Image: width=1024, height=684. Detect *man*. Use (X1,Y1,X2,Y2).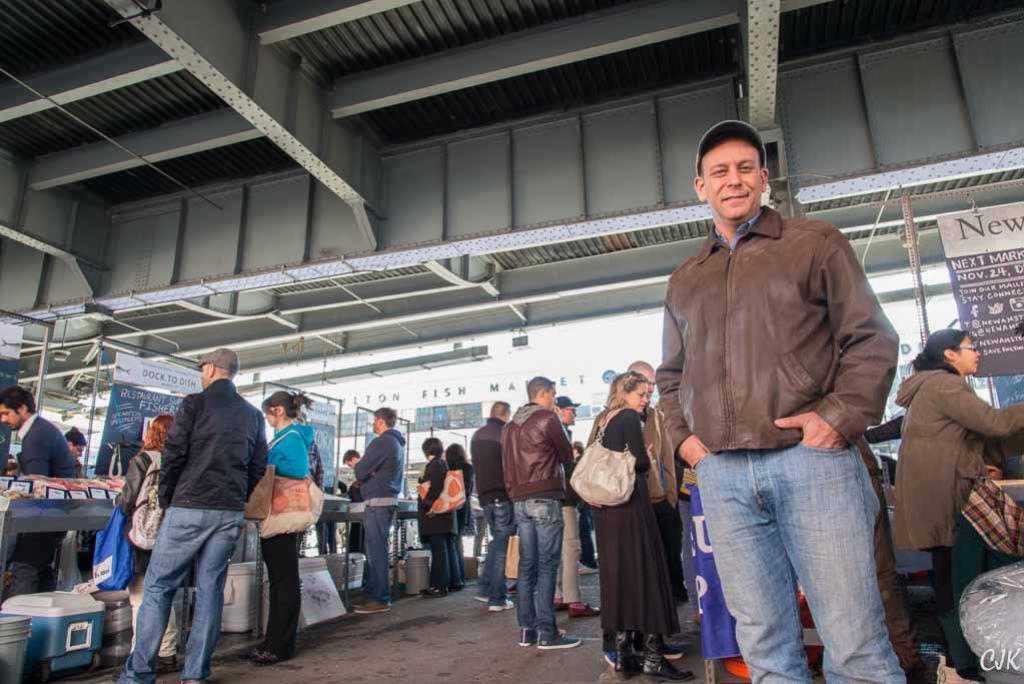
(497,372,586,653).
